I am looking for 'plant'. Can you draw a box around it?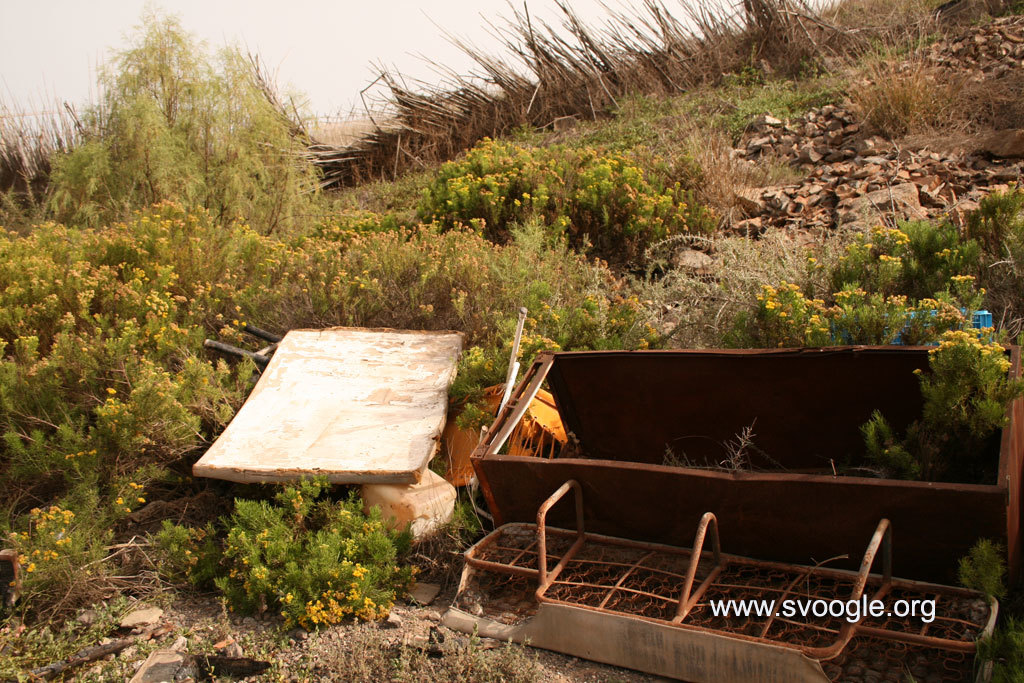
Sure, the bounding box is [left=714, top=422, right=756, bottom=478].
